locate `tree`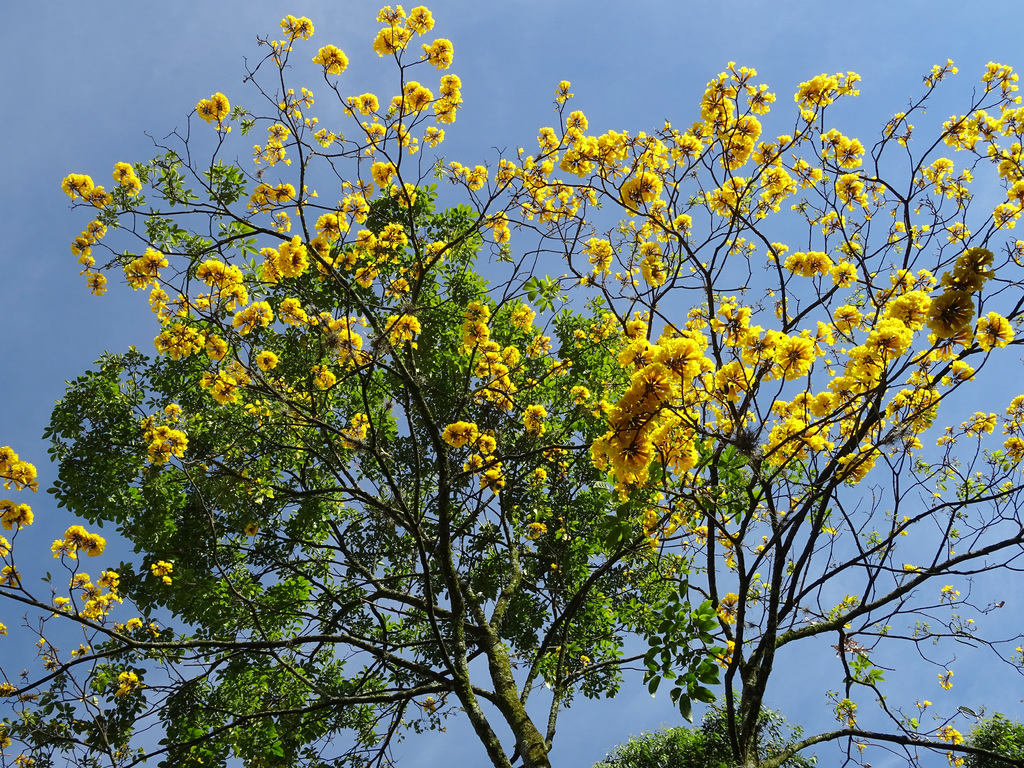
rect(0, 150, 848, 767)
